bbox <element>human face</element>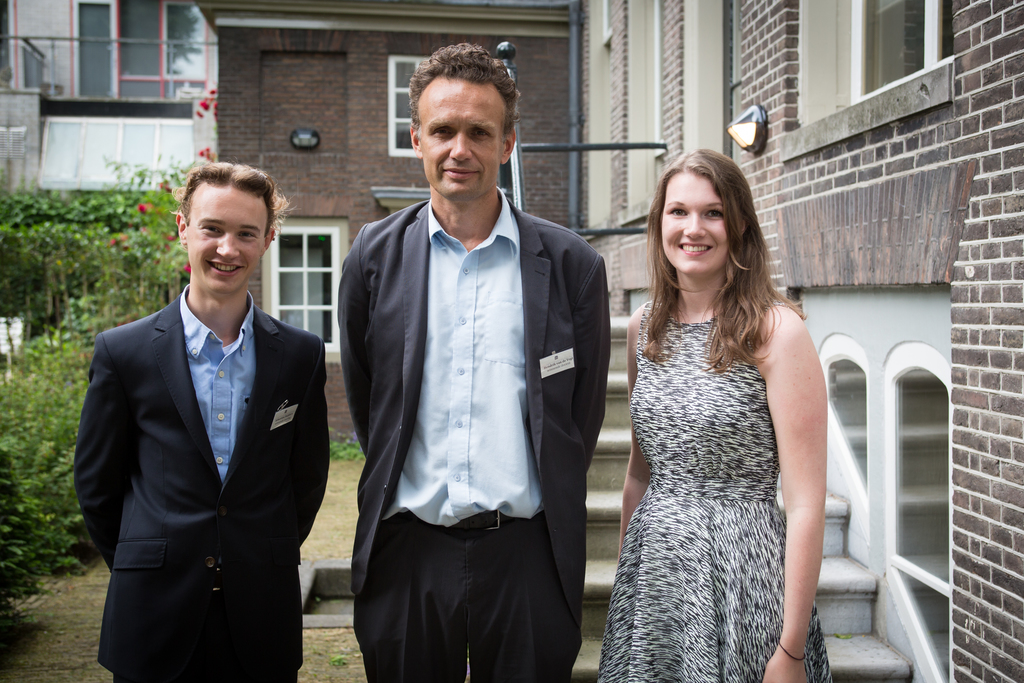
[417, 73, 505, 204]
